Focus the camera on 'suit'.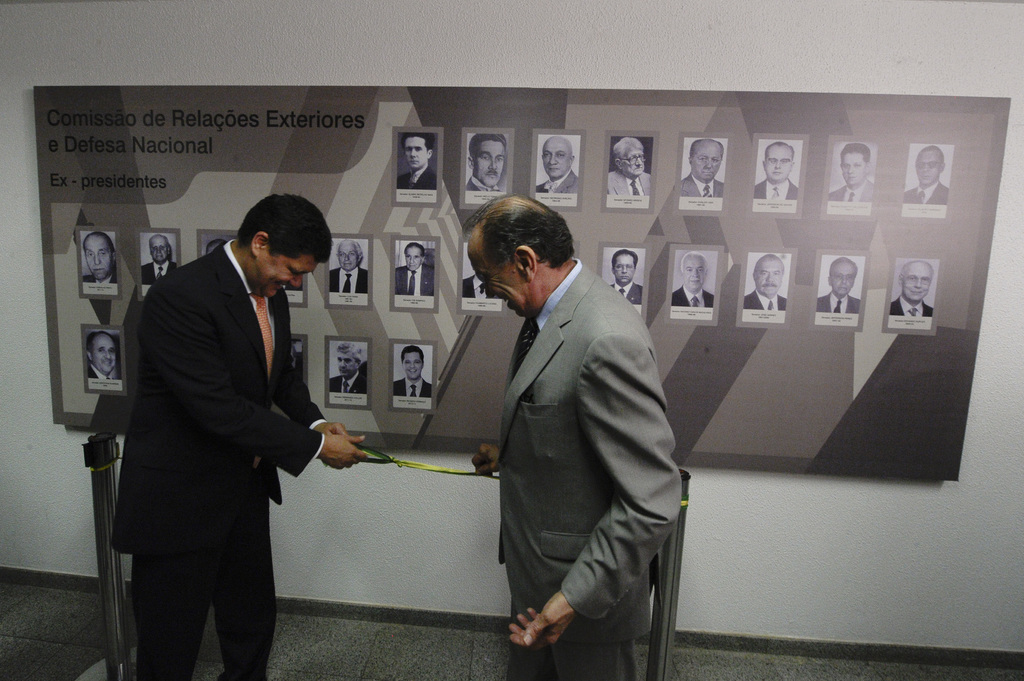
Focus region: <region>886, 291, 934, 318</region>.
